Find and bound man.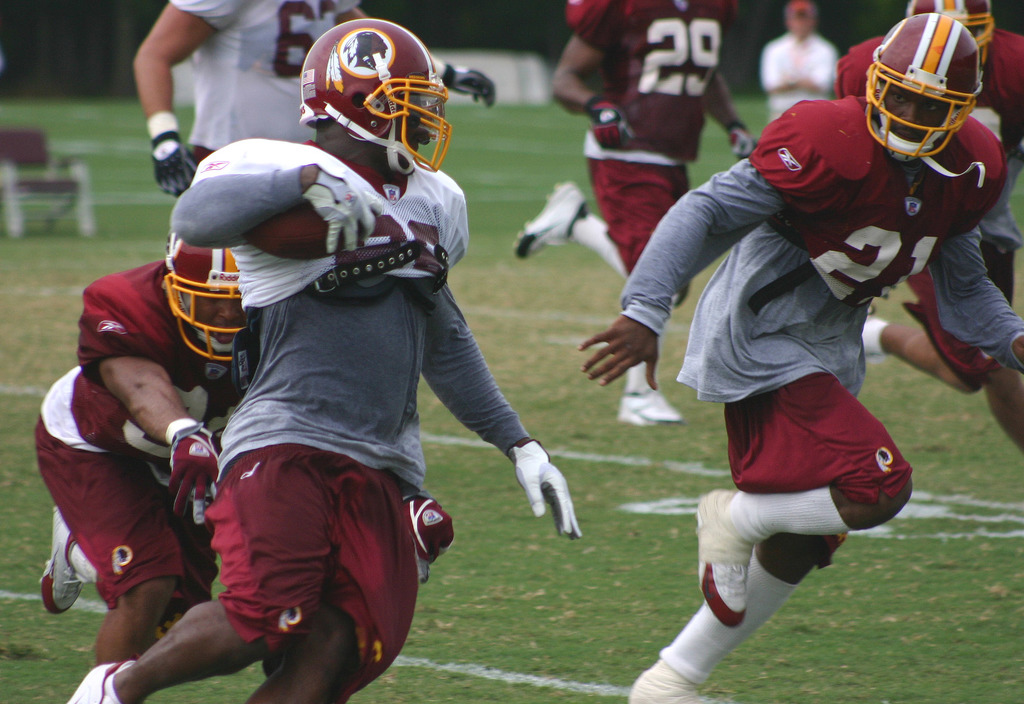
Bound: bbox=(134, 0, 374, 199).
